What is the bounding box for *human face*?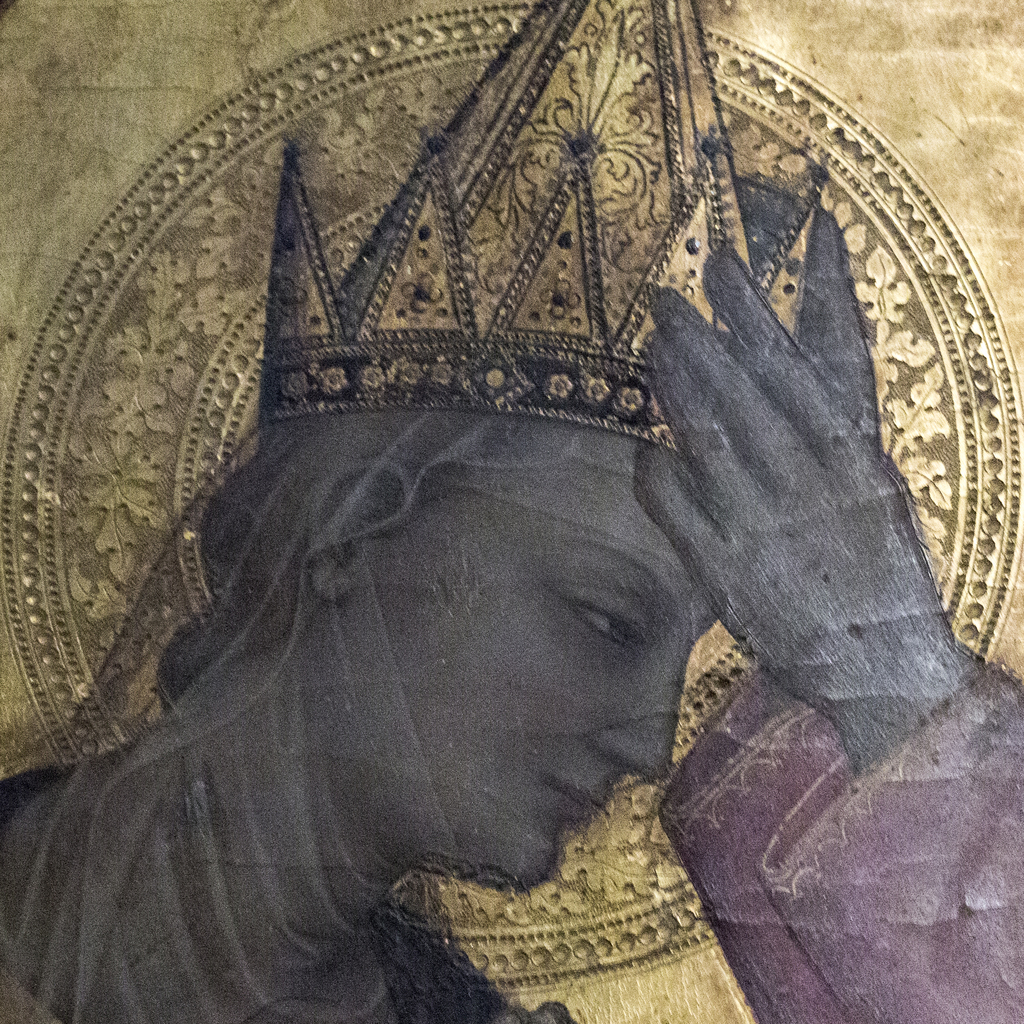
select_region(352, 457, 721, 882).
